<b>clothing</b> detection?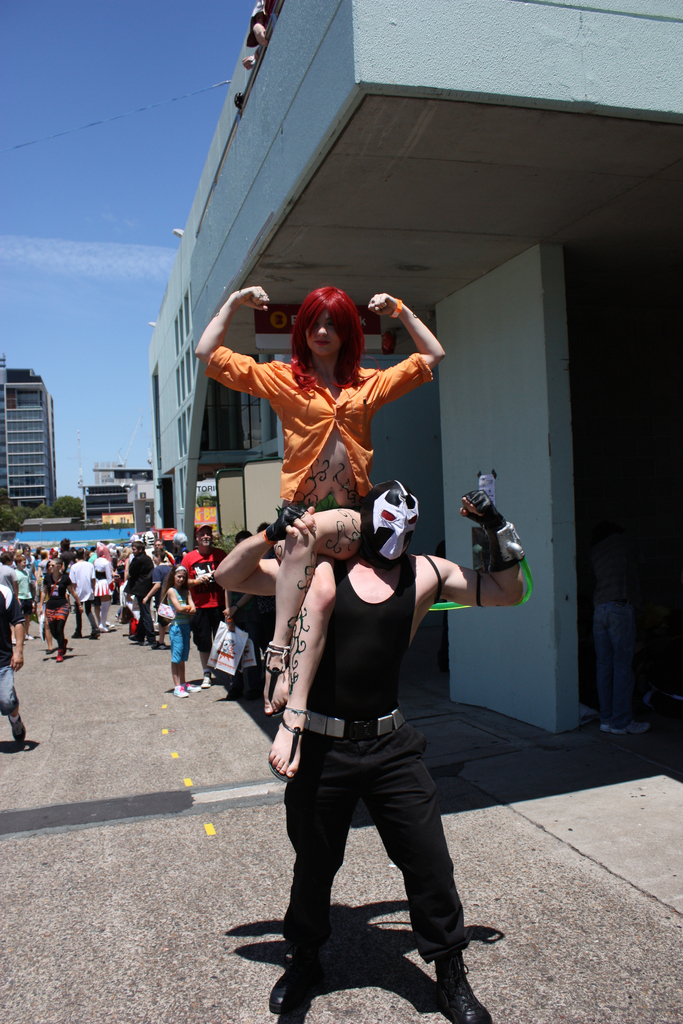
rect(259, 493, 485, 956)
